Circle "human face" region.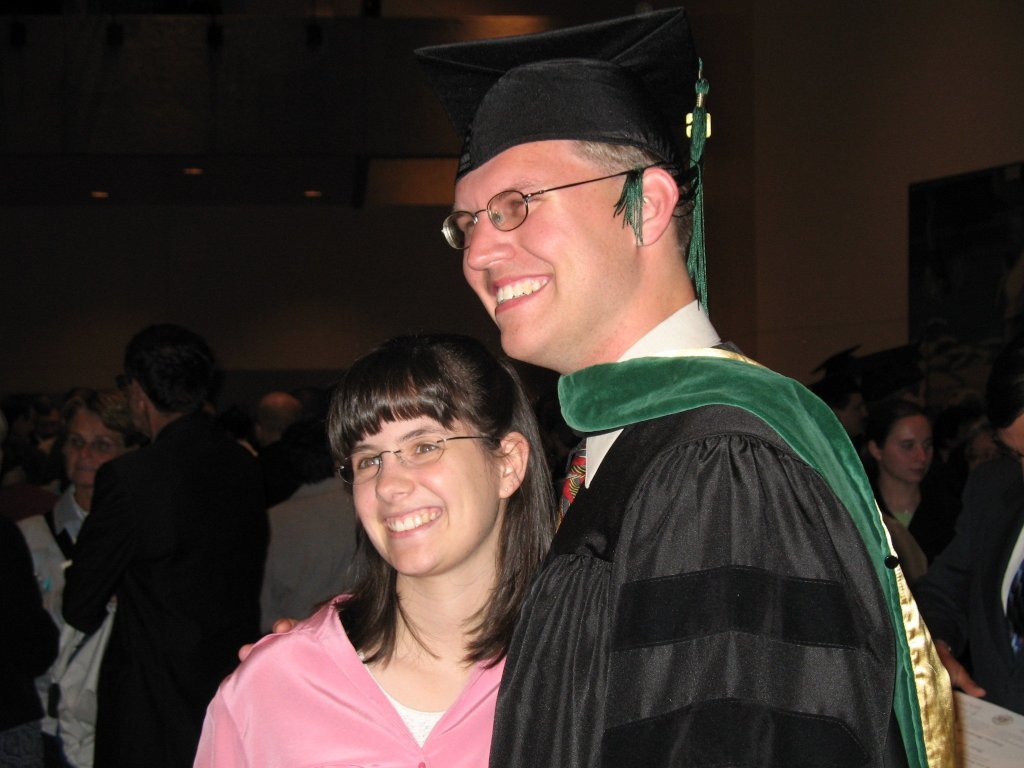
Region: (890, 415, 934, 481).
